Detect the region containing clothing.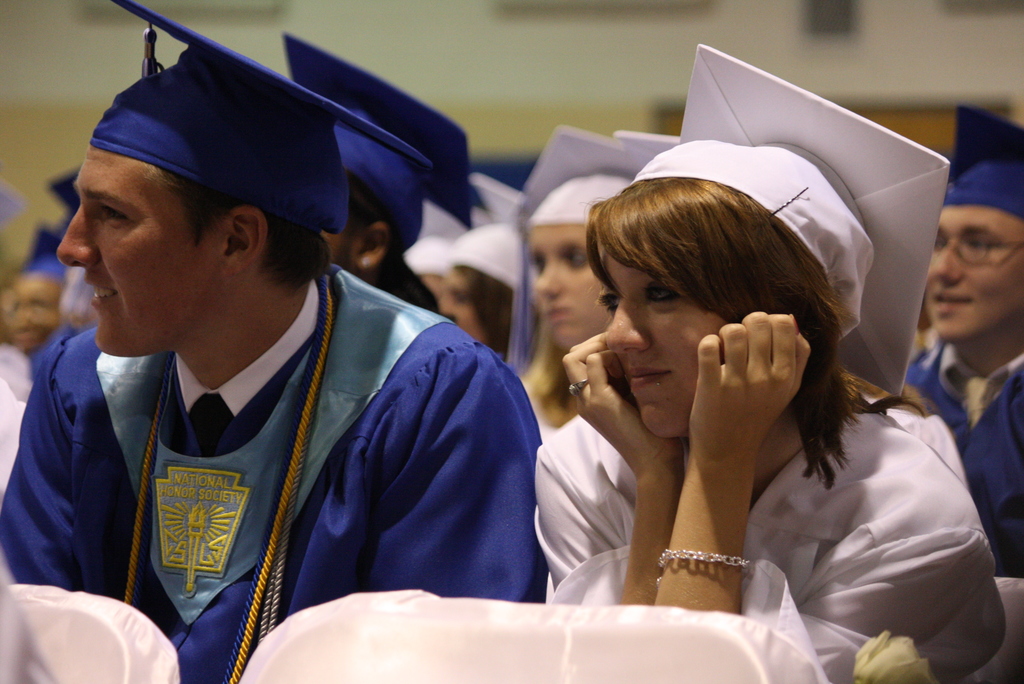
499, 395, 979, 619.
